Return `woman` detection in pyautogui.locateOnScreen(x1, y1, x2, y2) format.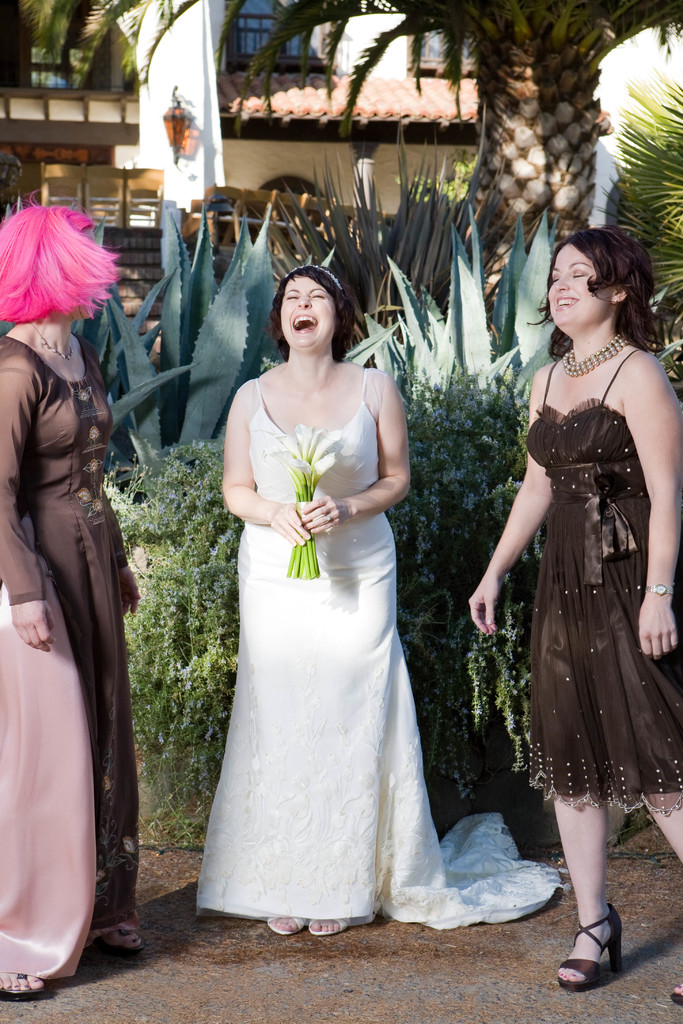
pyautogui.locateOnScreen(0, 187, 145, 1004).
